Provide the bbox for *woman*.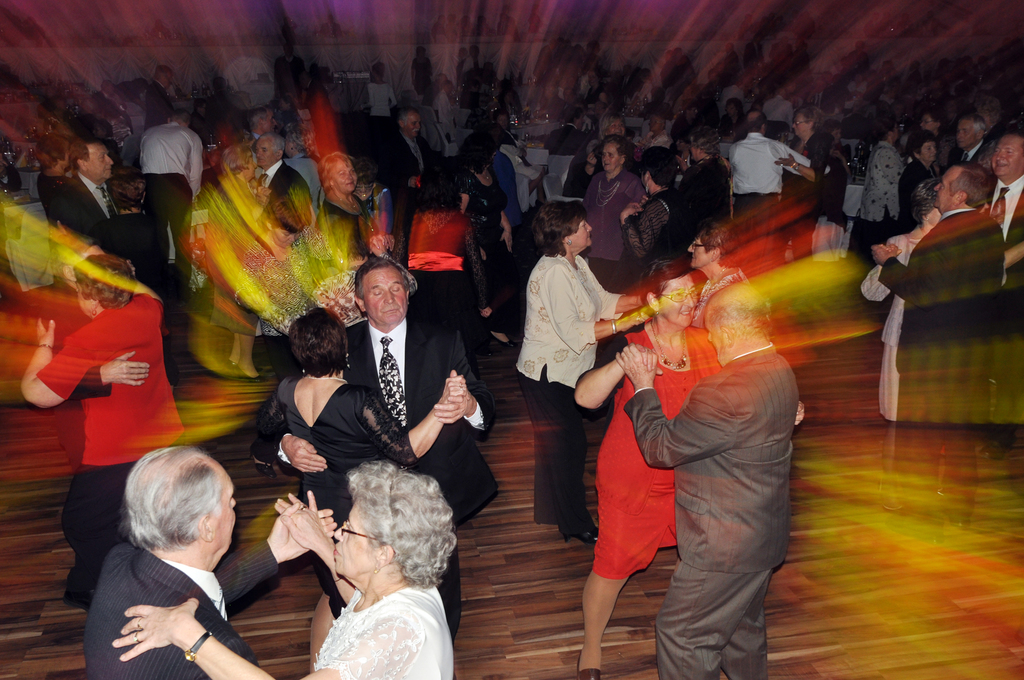
781, 99, 833, 183.
